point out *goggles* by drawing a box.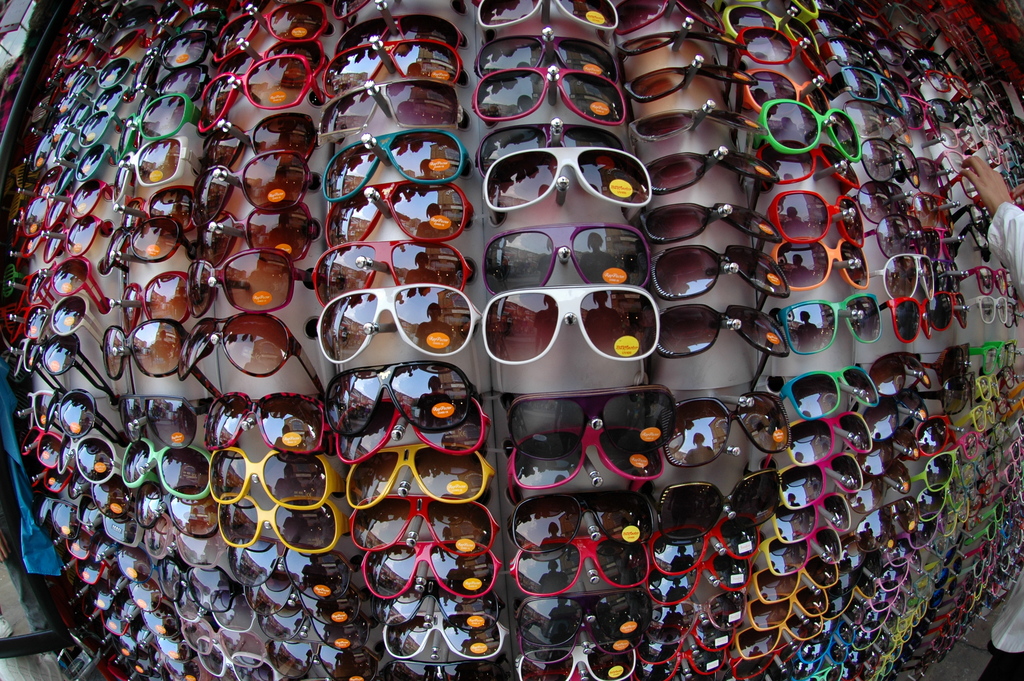
region(315, 81, 467, 130).
